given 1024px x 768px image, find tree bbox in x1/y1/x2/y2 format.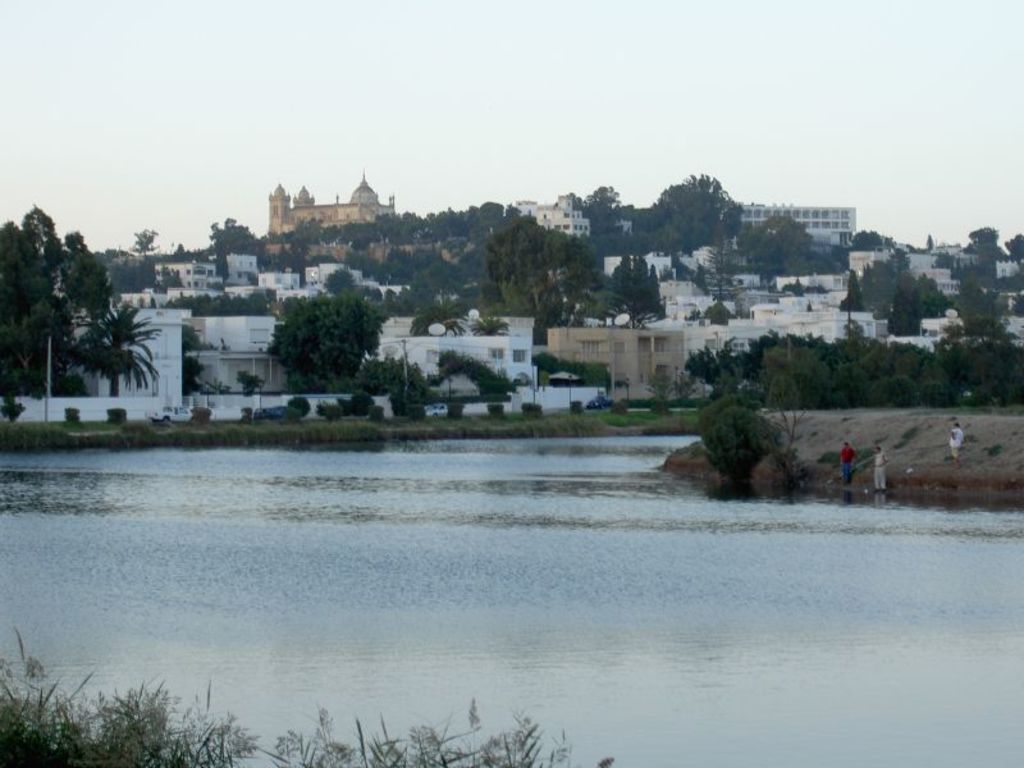
127/227/156/256.
